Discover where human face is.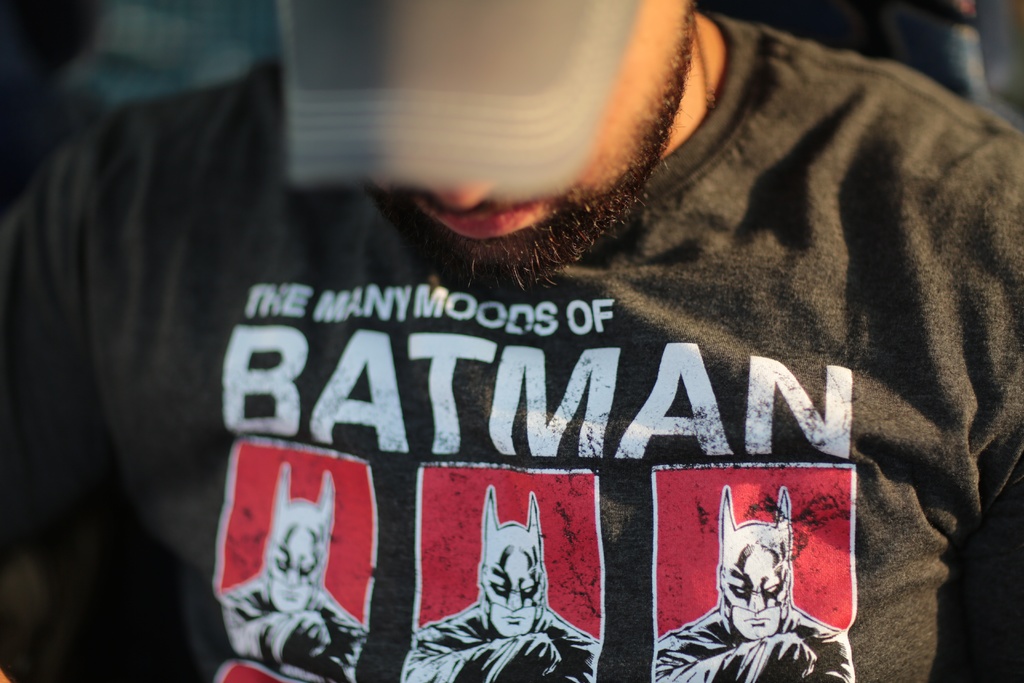
Discovered at x1=485 y1=554 x2=541 y2=639.
